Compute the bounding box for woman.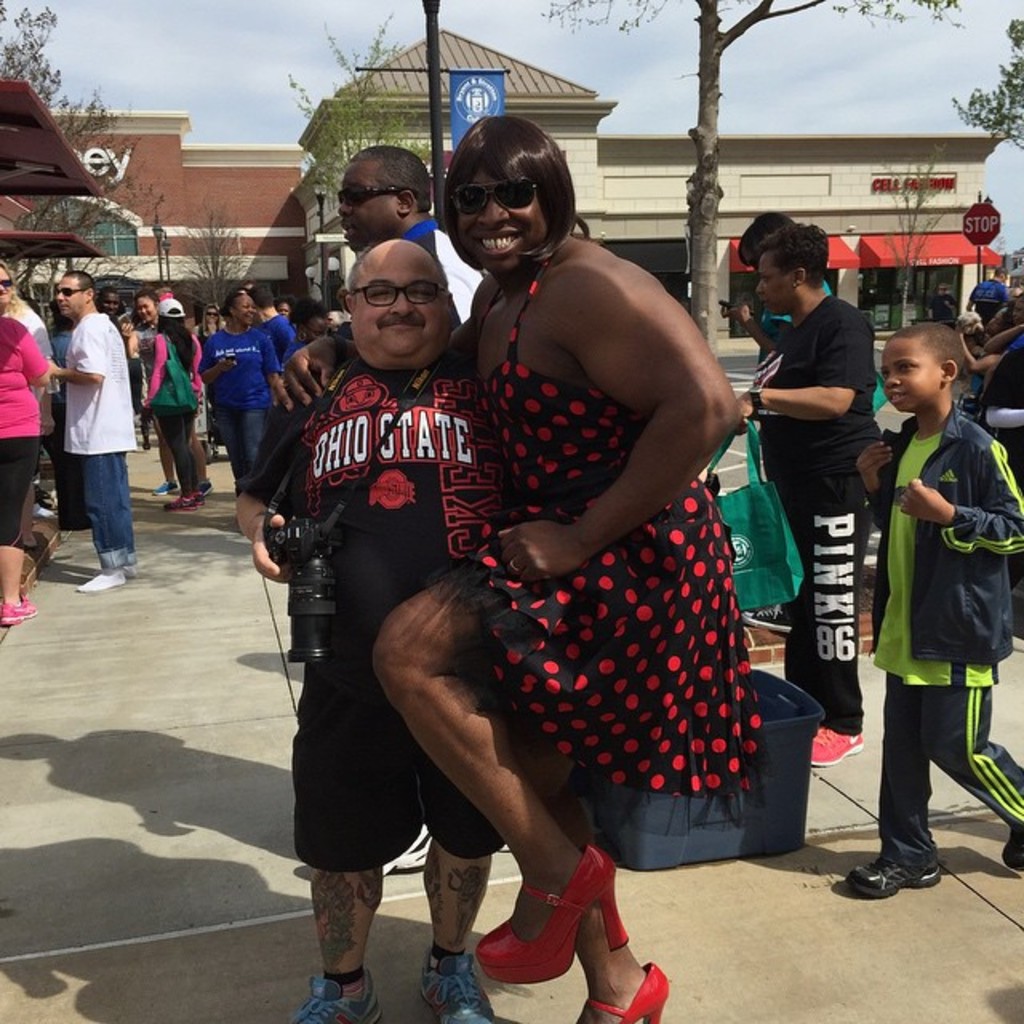
box=[0, 312, 62, 635].
